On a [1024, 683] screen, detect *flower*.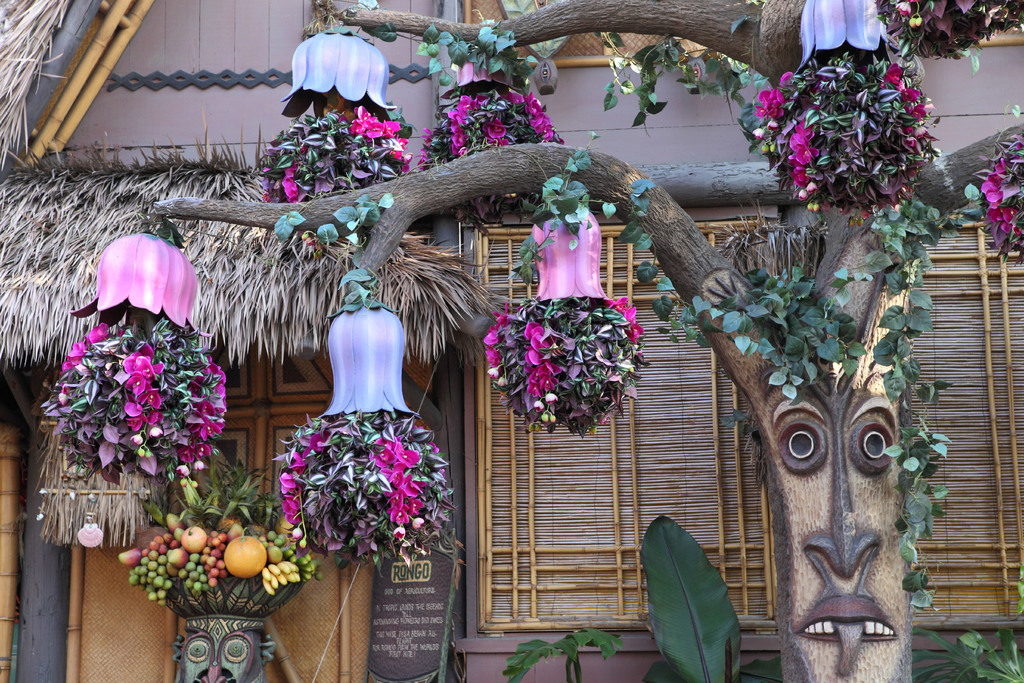
detection(525, 325, 559, 350).
